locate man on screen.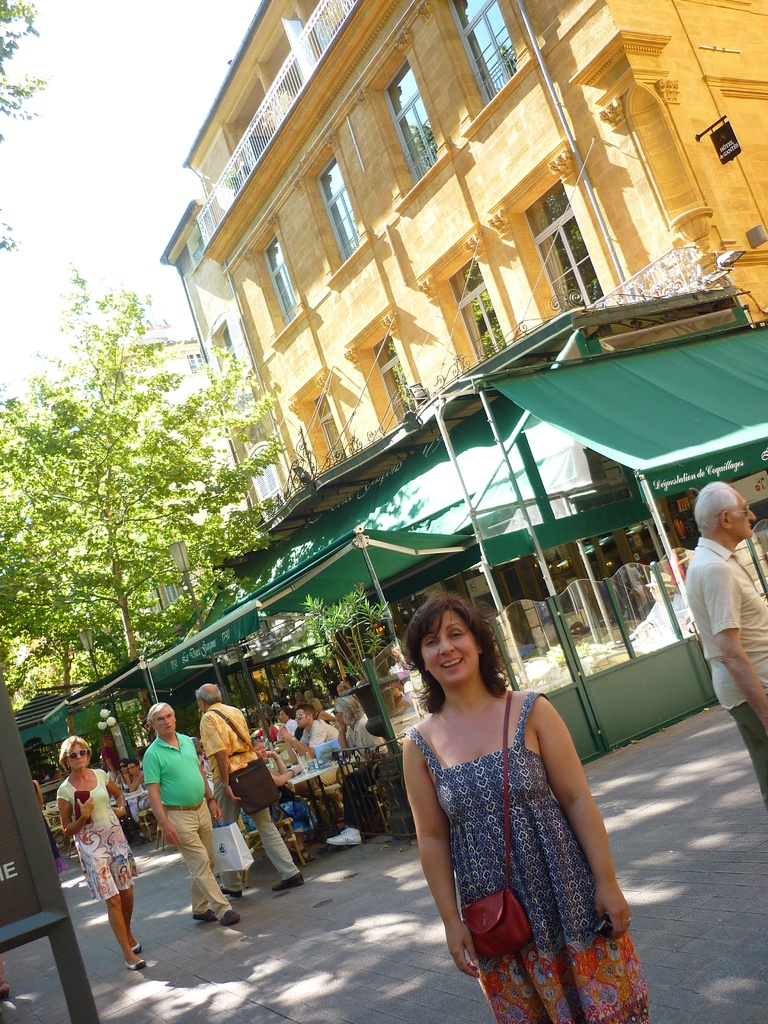
On screen at select_region(127, 714, 229, 915).
